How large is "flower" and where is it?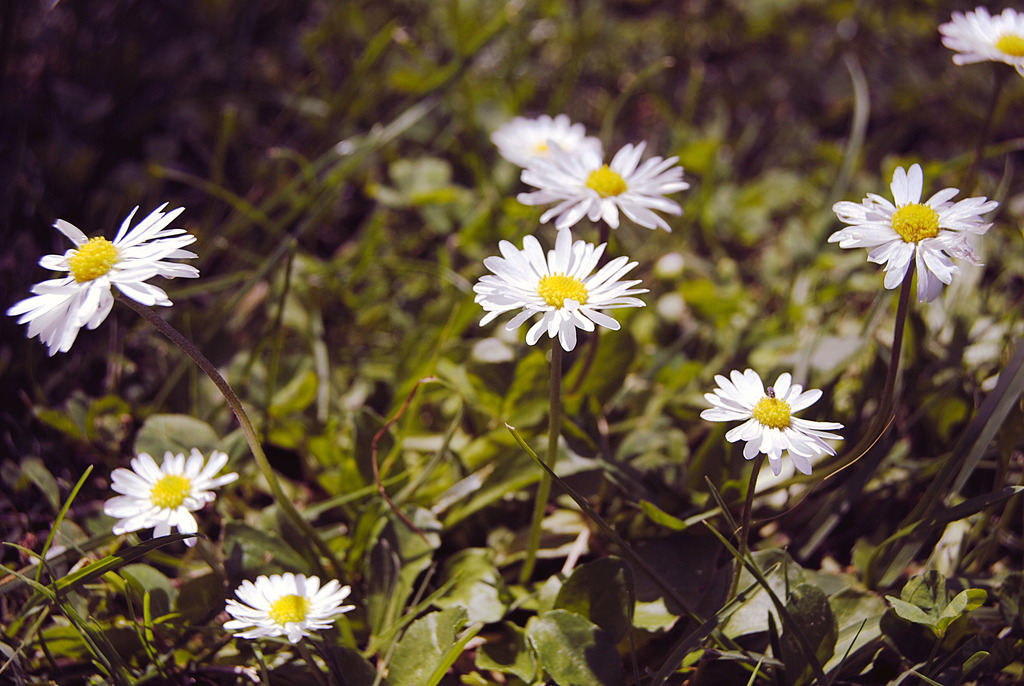
Bounding box: BBox(219, 566, 356, 649).
